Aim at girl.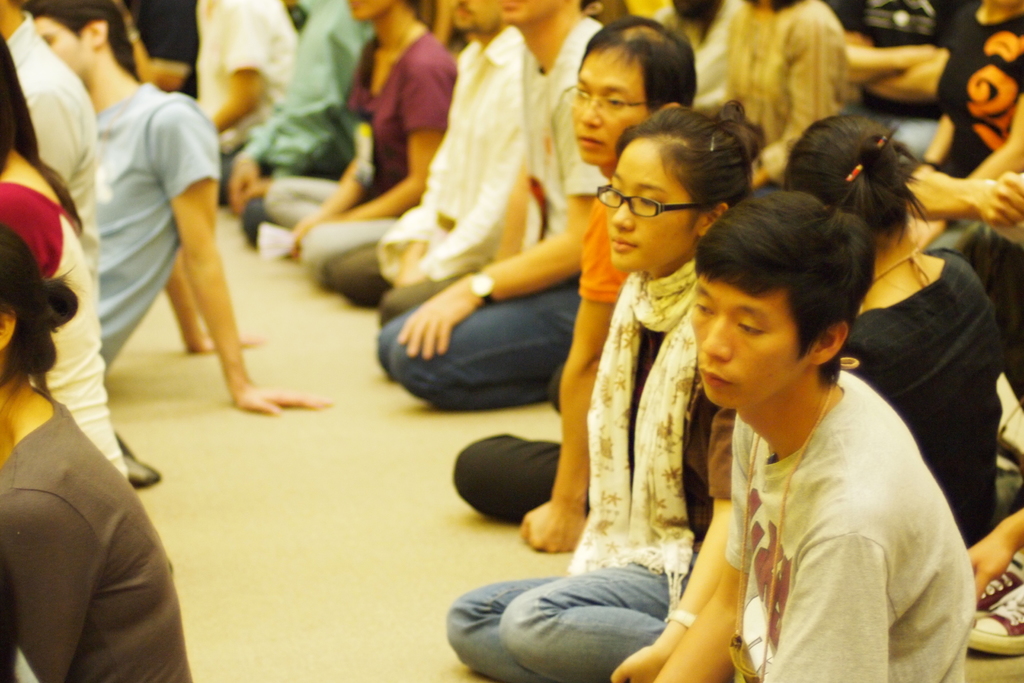
Aimed at (0,217,195,682).
